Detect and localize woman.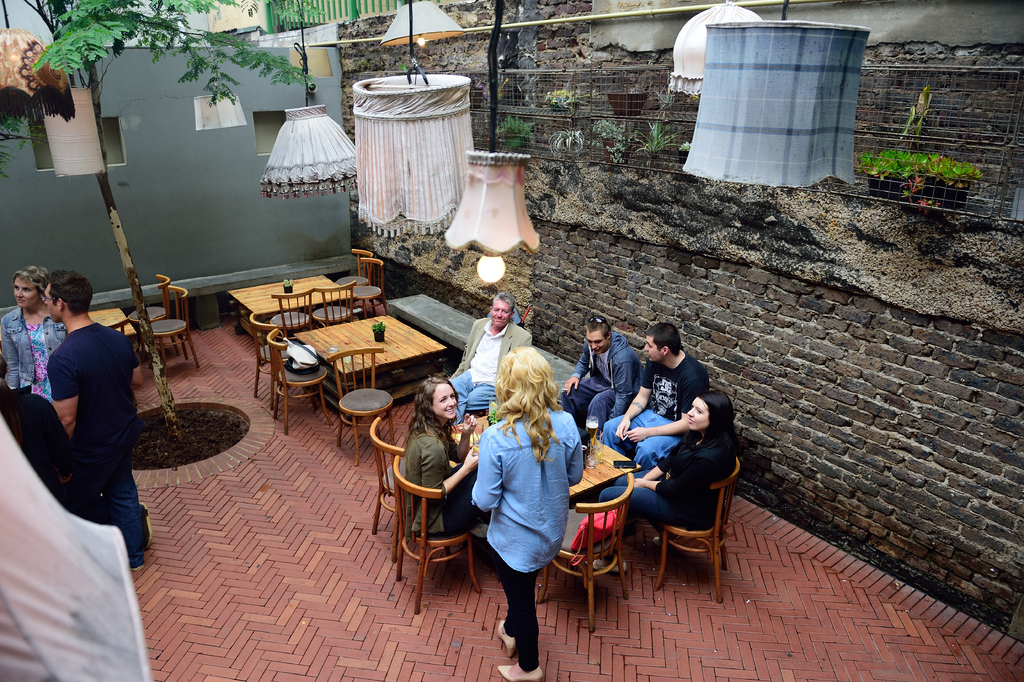
Localized at 396,379,492,536.
